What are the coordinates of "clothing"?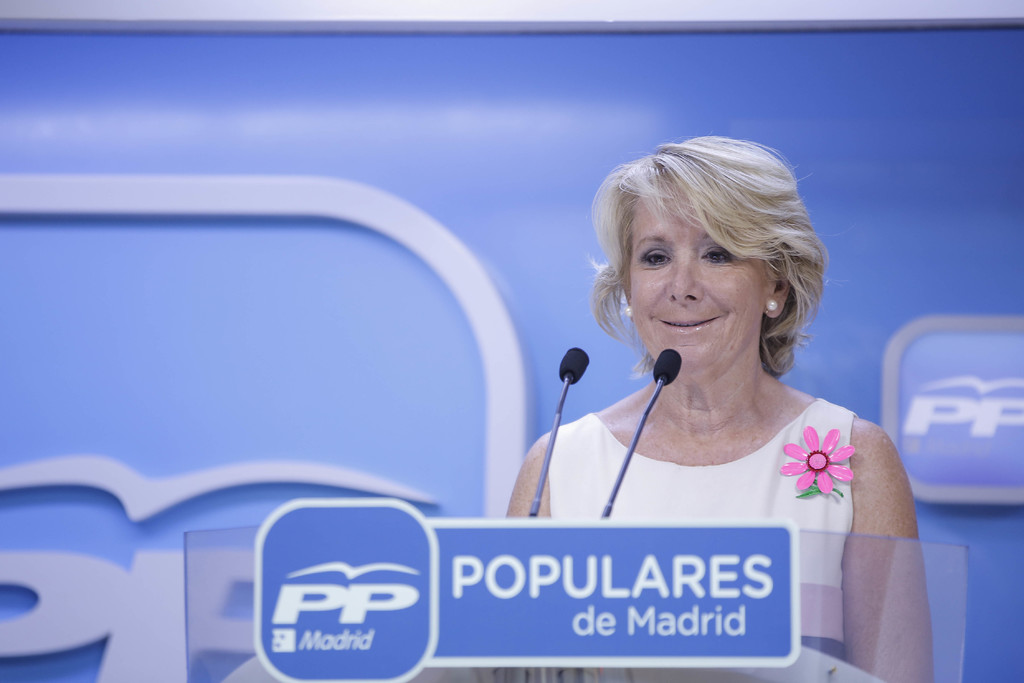
Rect(548, 398, 858, 682).
